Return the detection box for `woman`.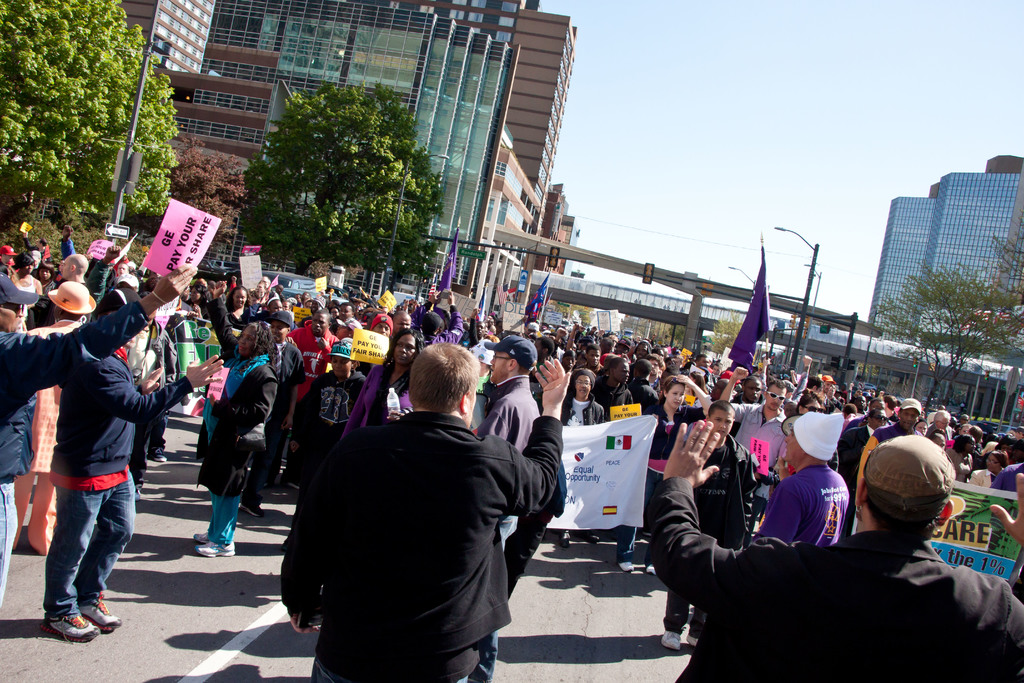
rect(559, 367, 602, 549).
